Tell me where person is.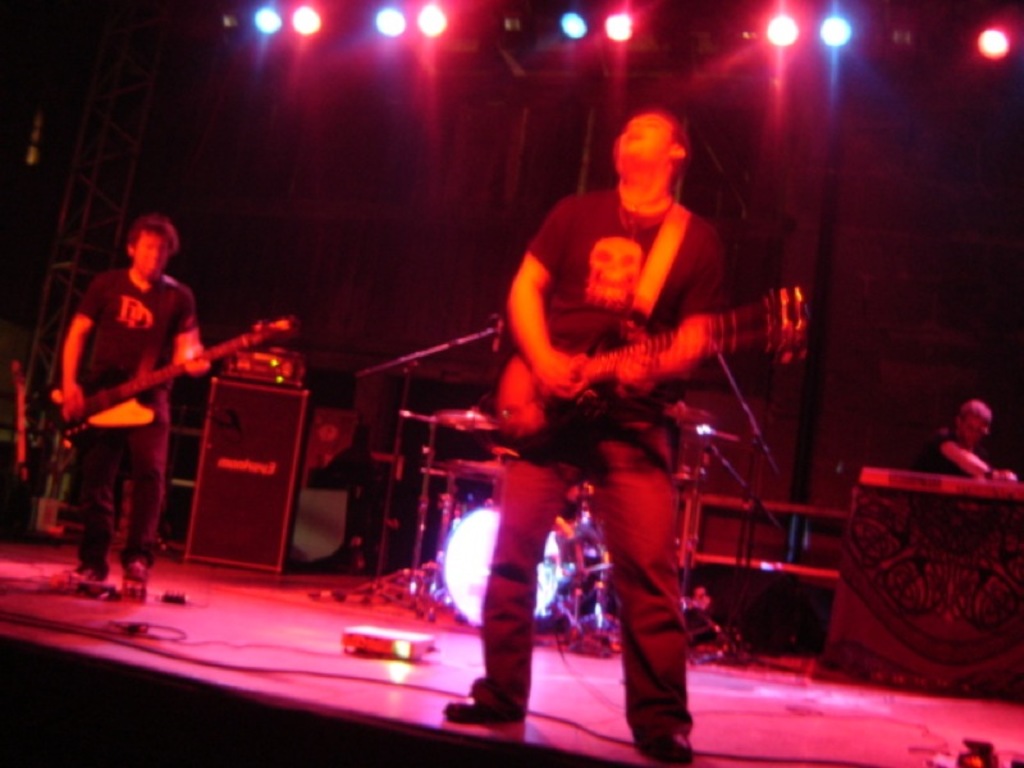
person is at l=913, t=401, r=1023, b=481.
